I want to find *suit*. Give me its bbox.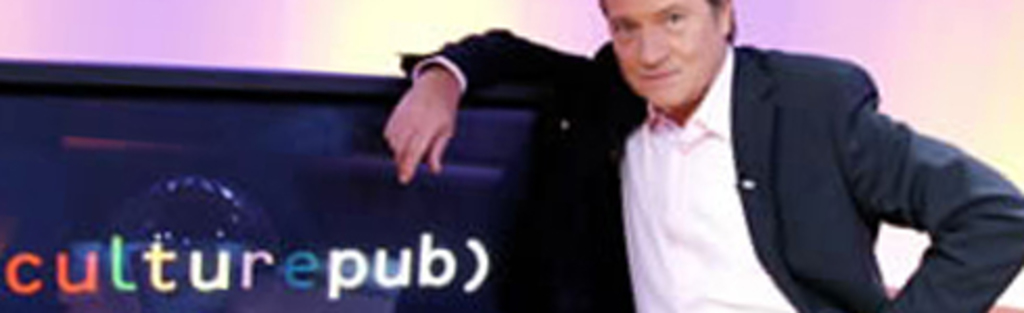
(397,25,1022,311).
